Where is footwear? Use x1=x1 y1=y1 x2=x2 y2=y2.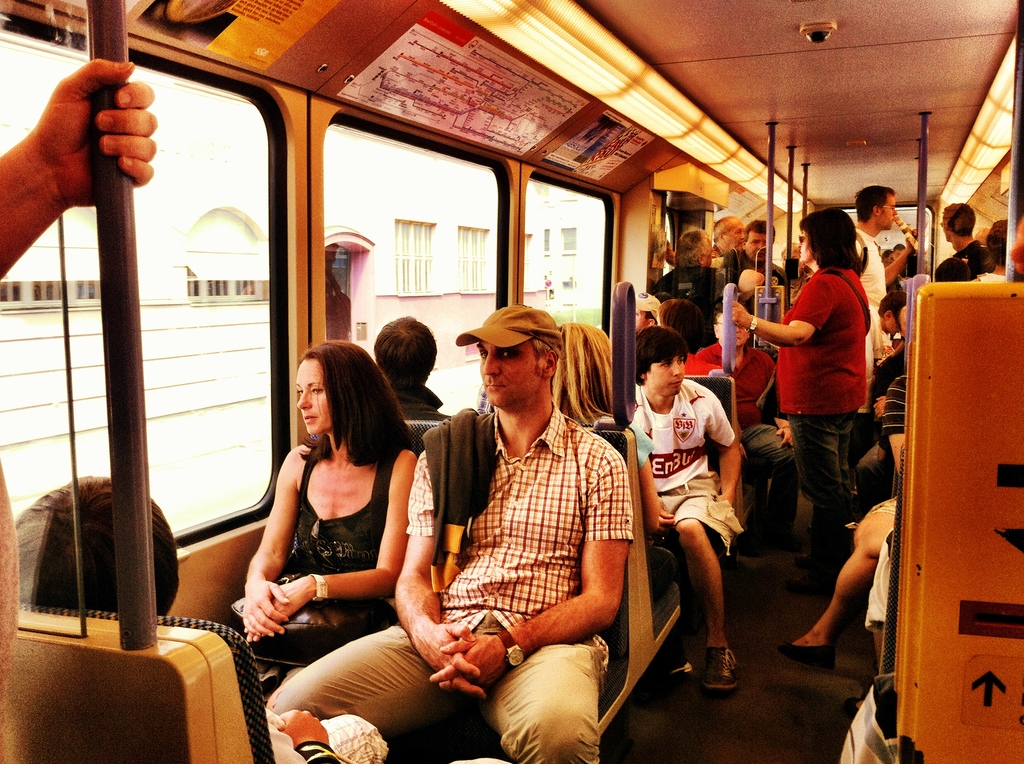
x1=740 y1=545 x2=764 y2=555.
